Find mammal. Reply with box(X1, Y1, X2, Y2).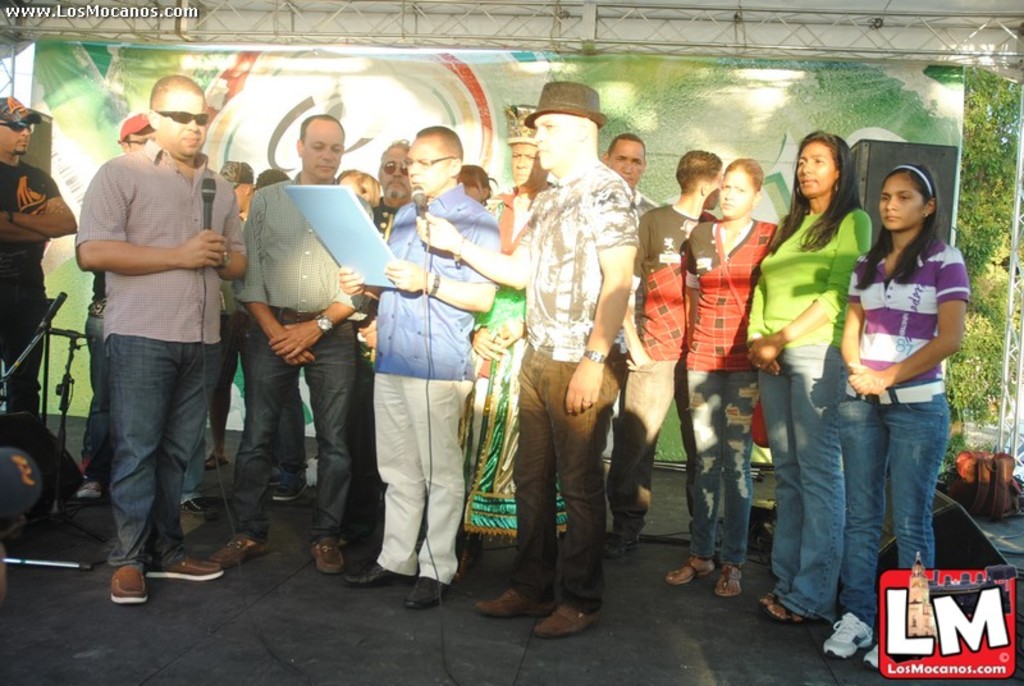
box(343, 123, 500, 607).
